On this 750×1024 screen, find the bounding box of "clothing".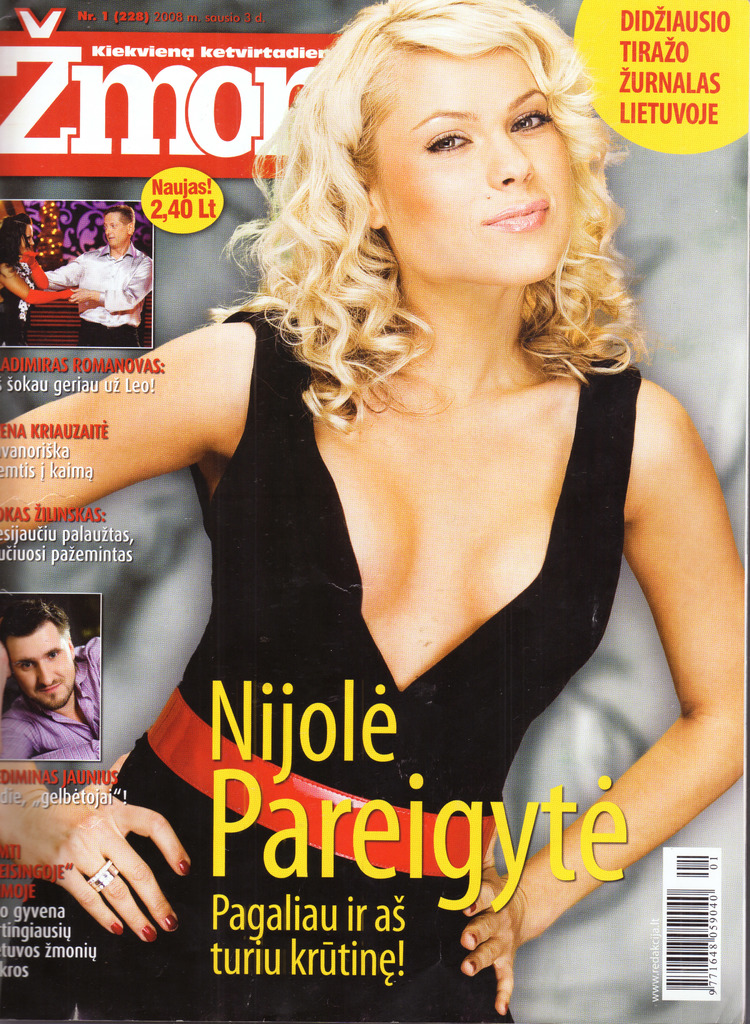
Bounding box: [left=72, top=308, right=643, bottom=1023].
